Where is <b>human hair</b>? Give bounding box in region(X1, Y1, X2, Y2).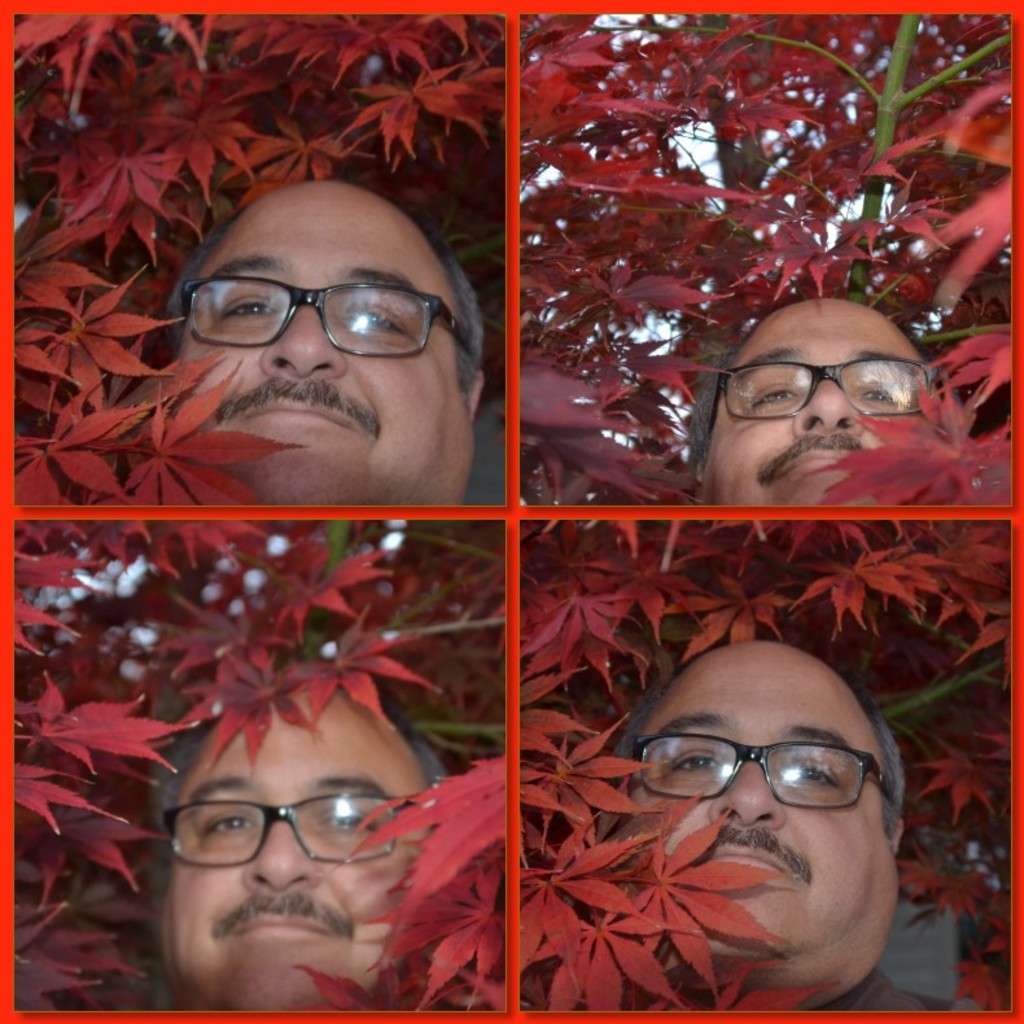
region(162, 202, 485, 395).
